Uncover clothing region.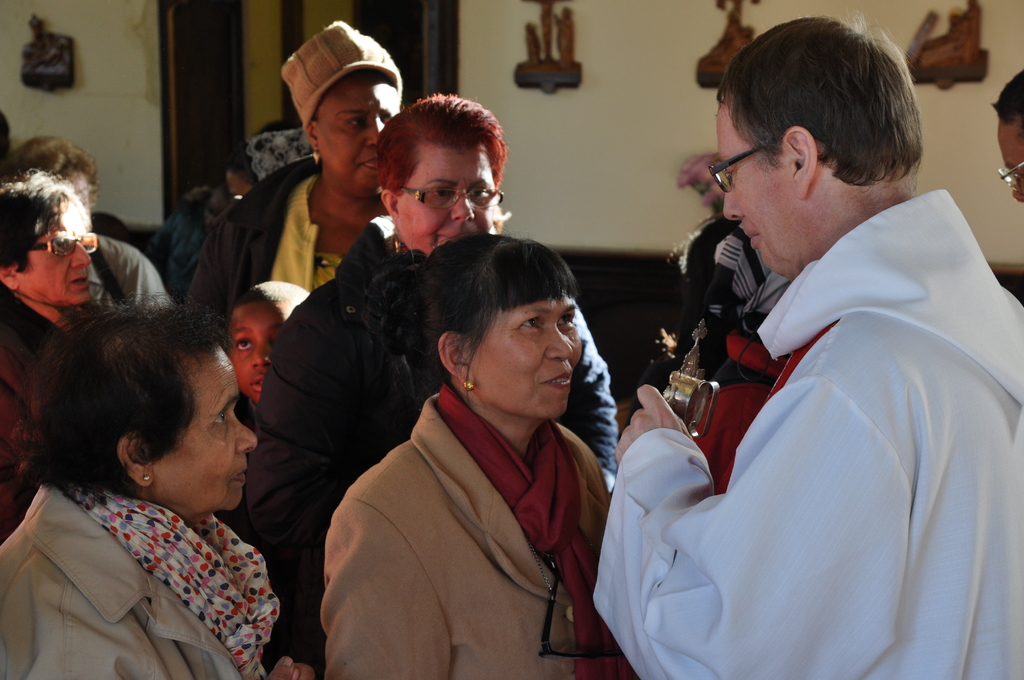
Uncovered: 319 371 634 679.
